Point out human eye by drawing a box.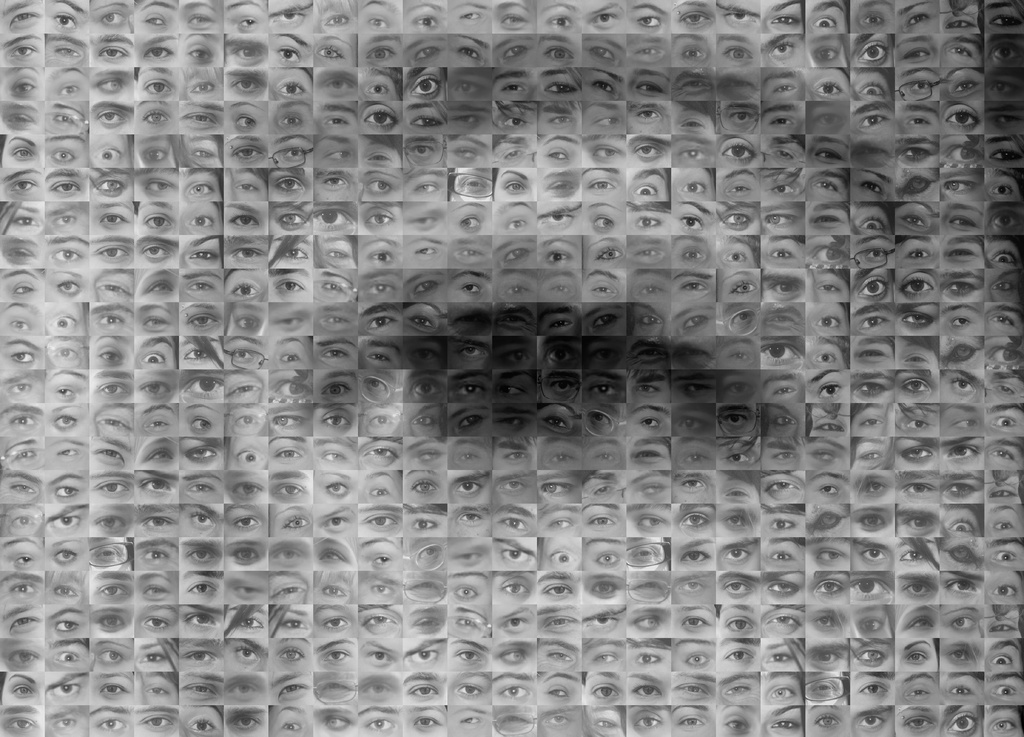
<bbox>366, 282, 395, 296</bbox>.
